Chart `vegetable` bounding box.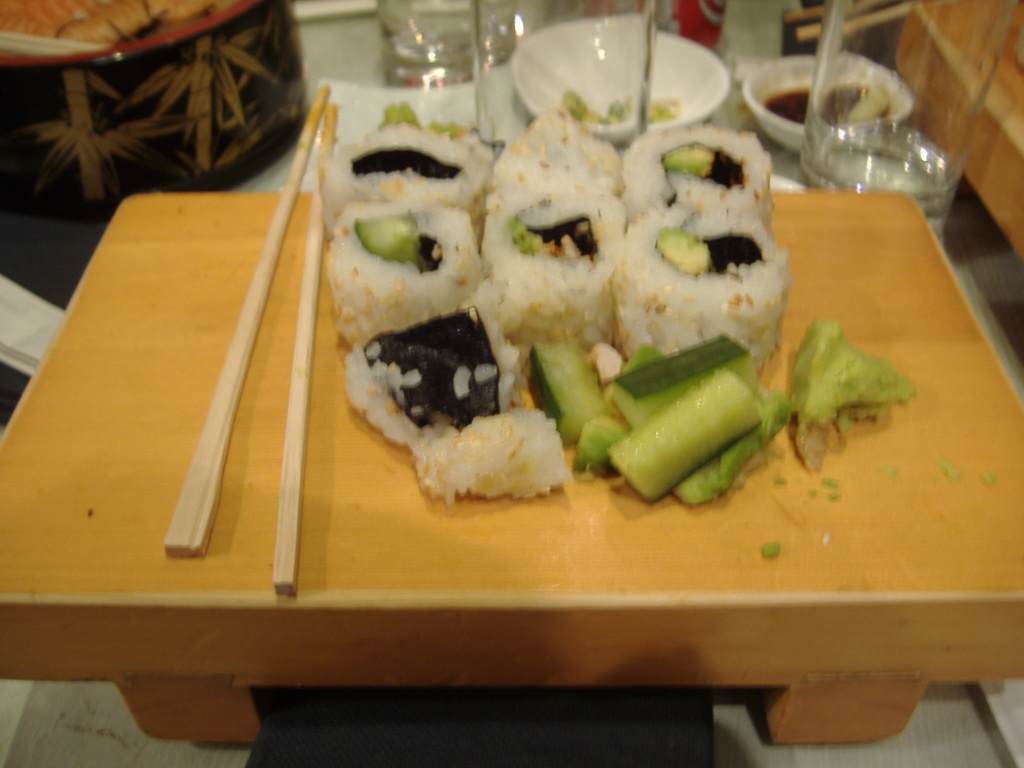
Charted: bbox=(662, 147, 747, 179).
